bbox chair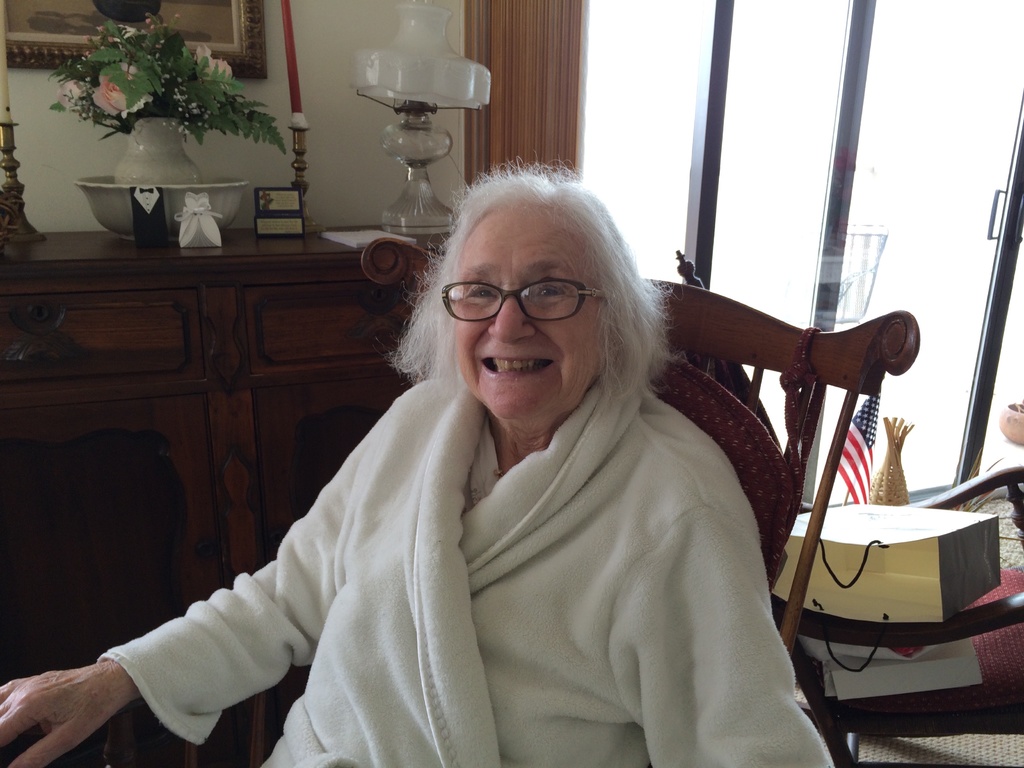
[x1=2, y1=275, x2=921, y2=767]
